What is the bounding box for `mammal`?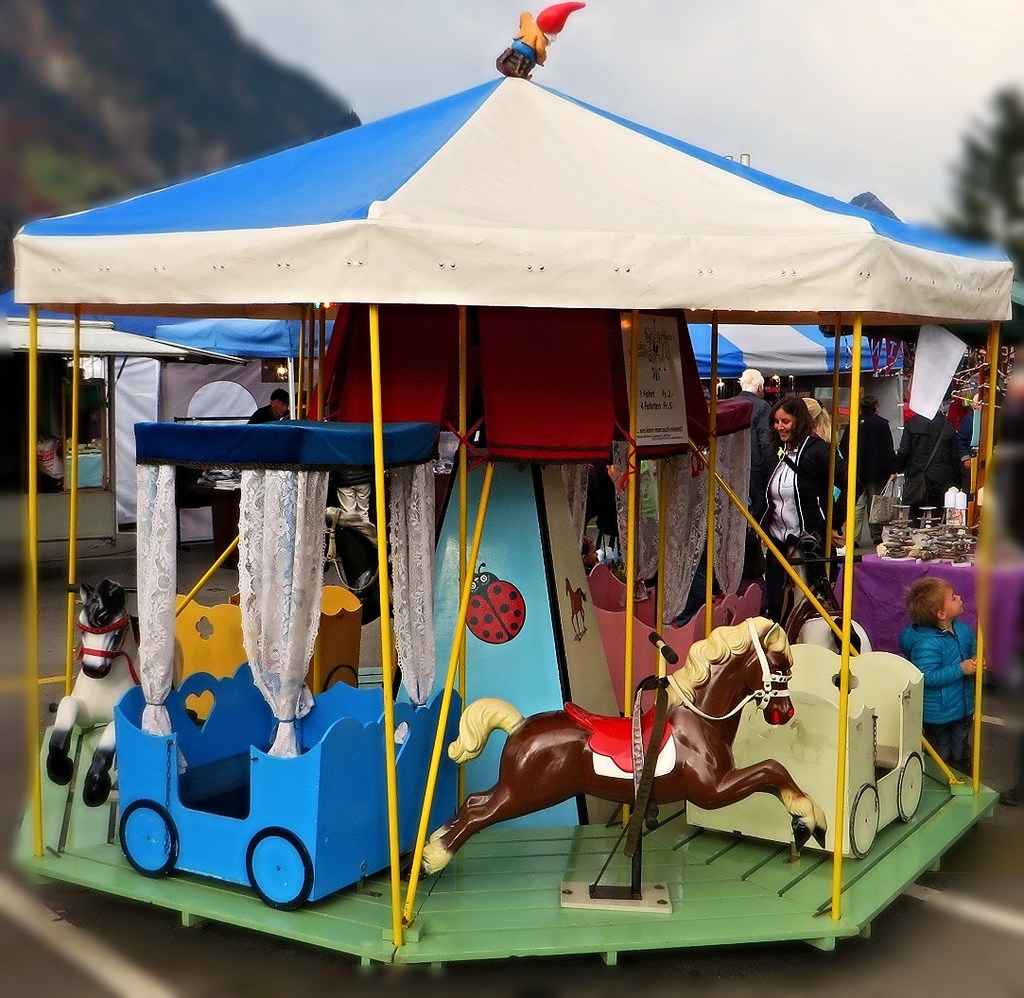
(900, 581, 988, 780).
